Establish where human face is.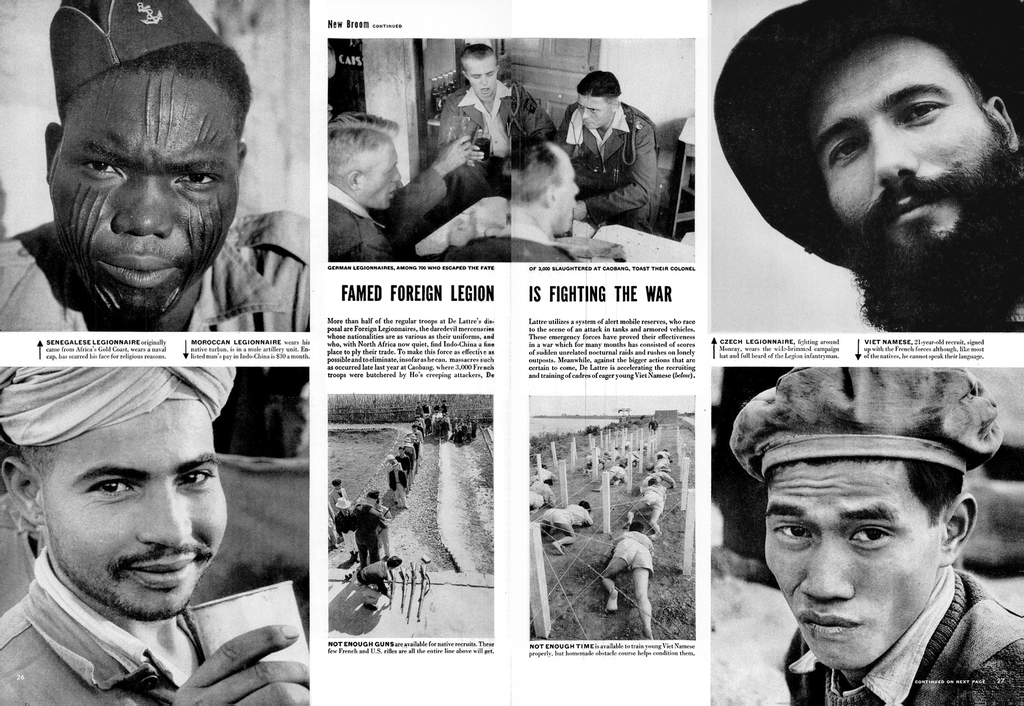
Established at <region>48, 70, 238, 309</region>.
